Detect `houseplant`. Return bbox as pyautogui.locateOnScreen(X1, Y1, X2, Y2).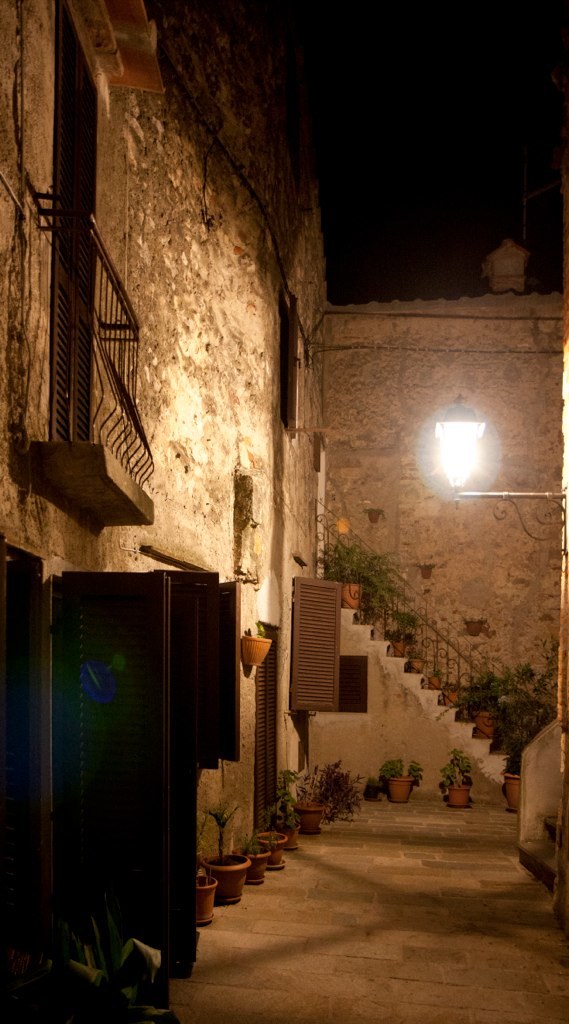
pyautogui.locateOnScreen(442, 682, 458, 707).
